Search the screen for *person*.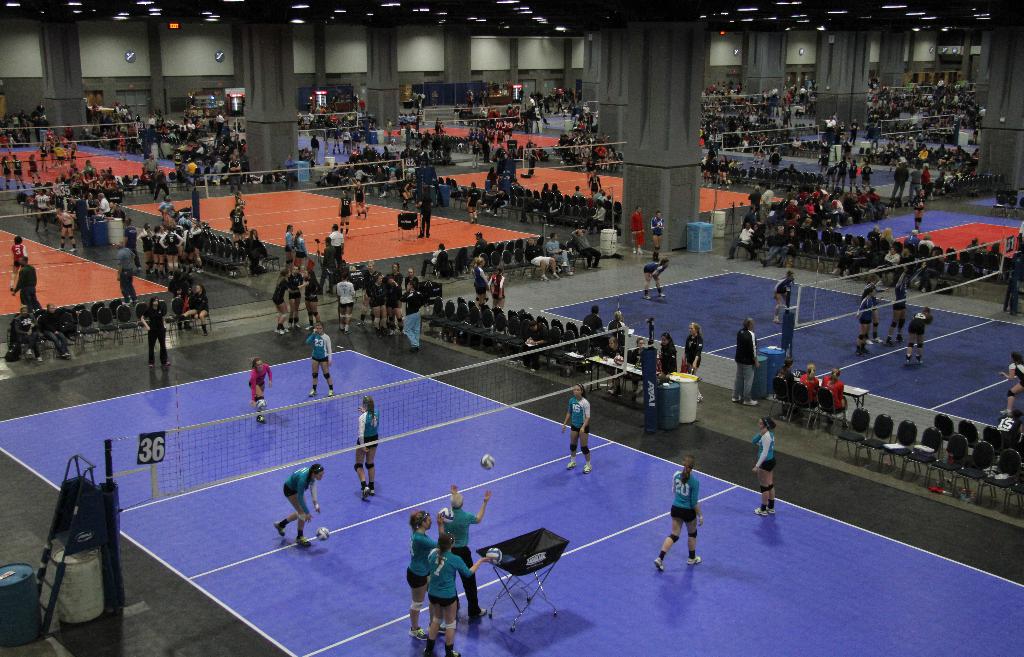
Found at 653, 464, 704, 576.
